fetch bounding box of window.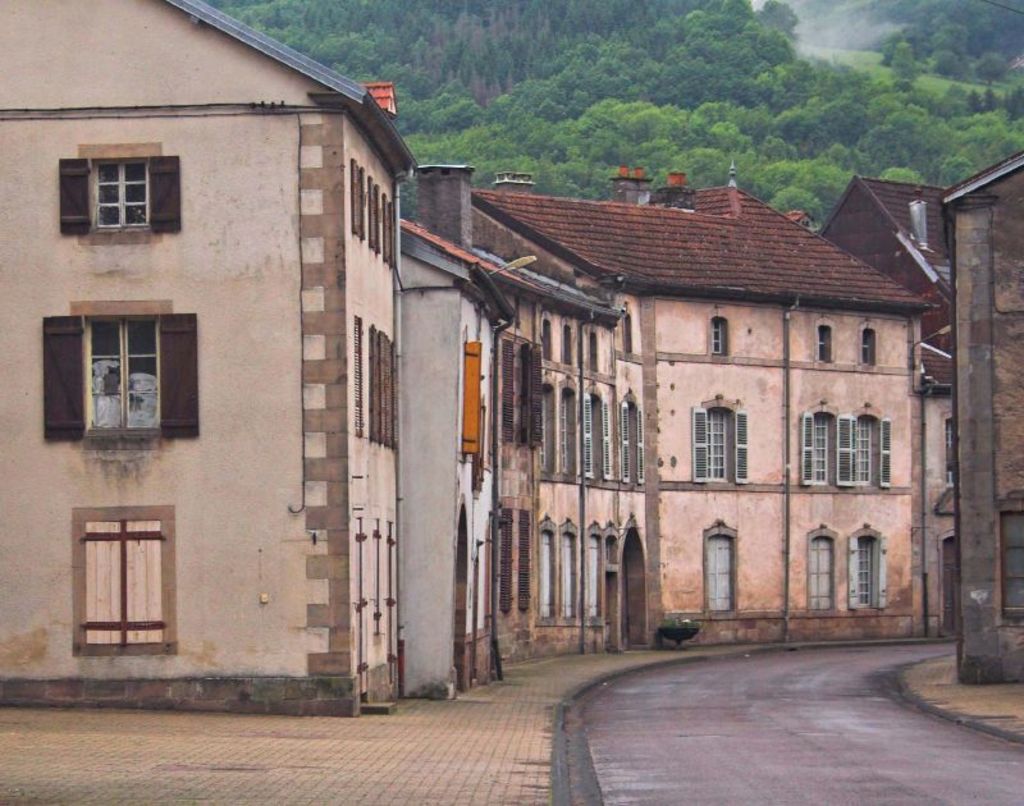
Bbox: <bbox>705, 313, 730, 357</bbox>.
